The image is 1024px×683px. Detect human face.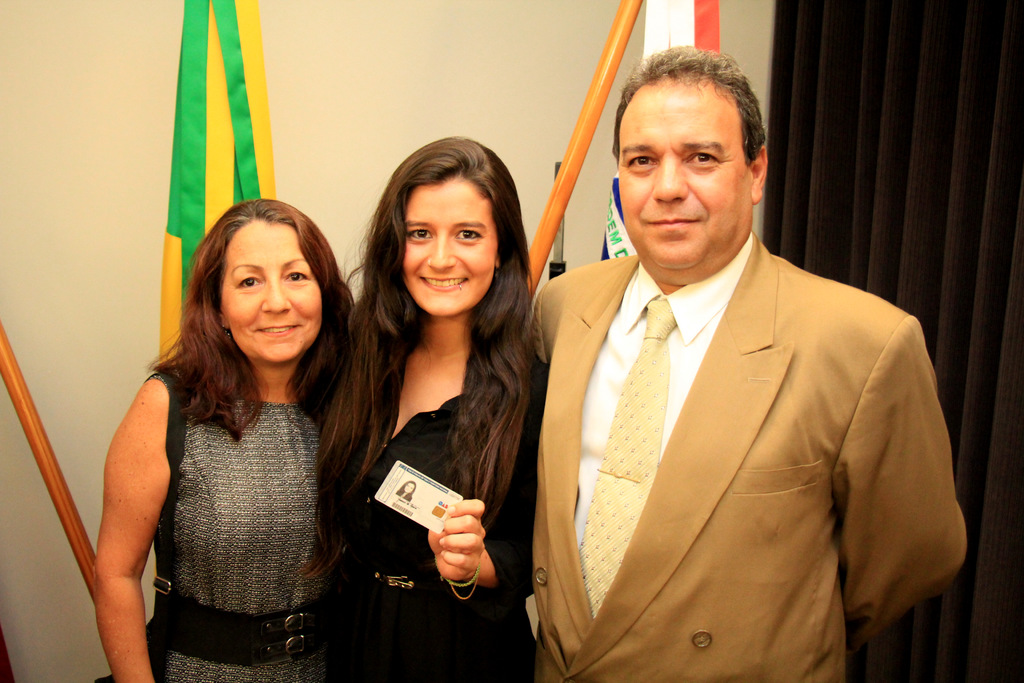
Detection: {"left": 618, "top": 74, "right": 748, "bottom": 279}.
